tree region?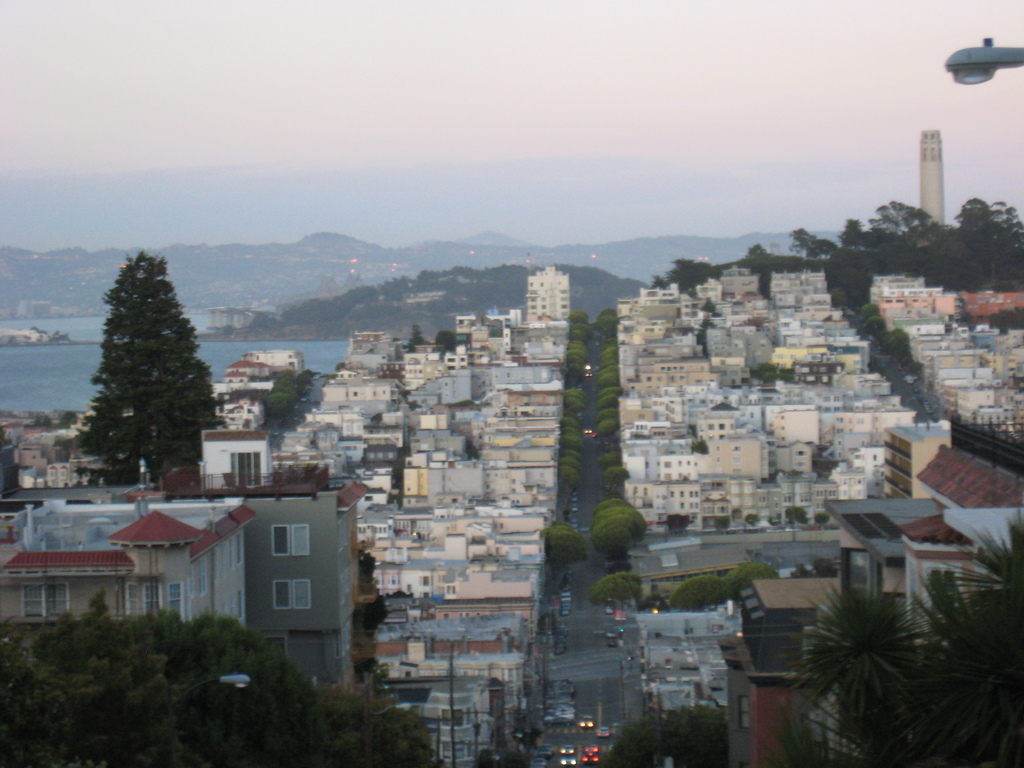
select_region(732, 558, 779, 598)
